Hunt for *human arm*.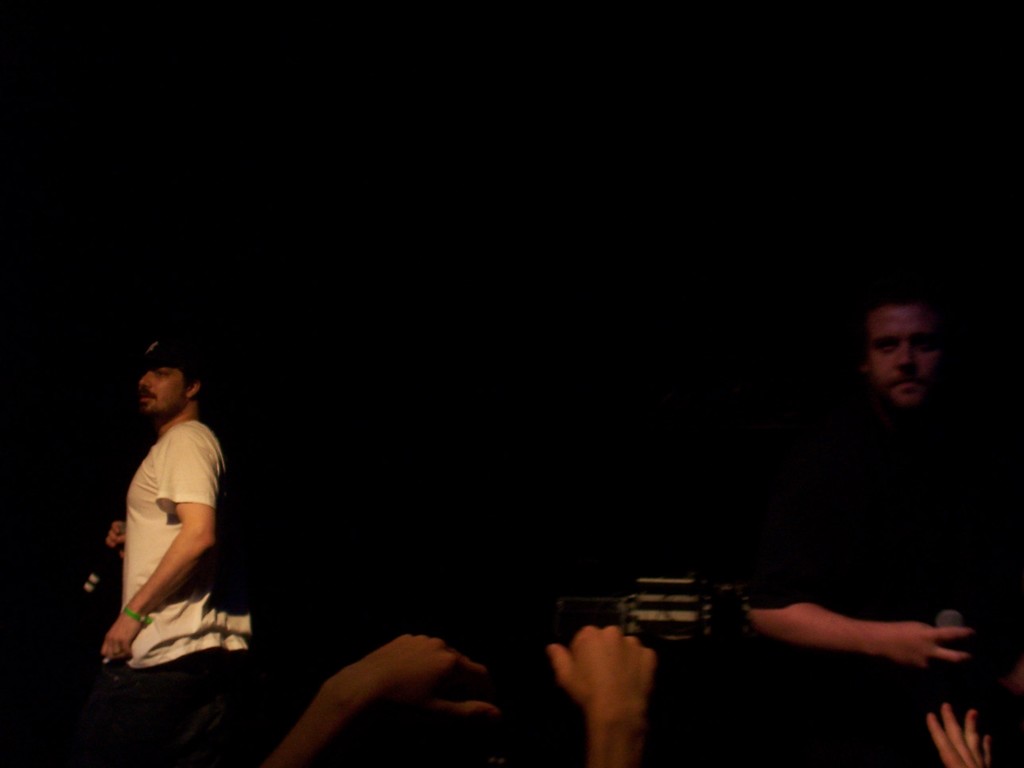
Hunted down at <region>733, 405, 1004, 675</region>.
